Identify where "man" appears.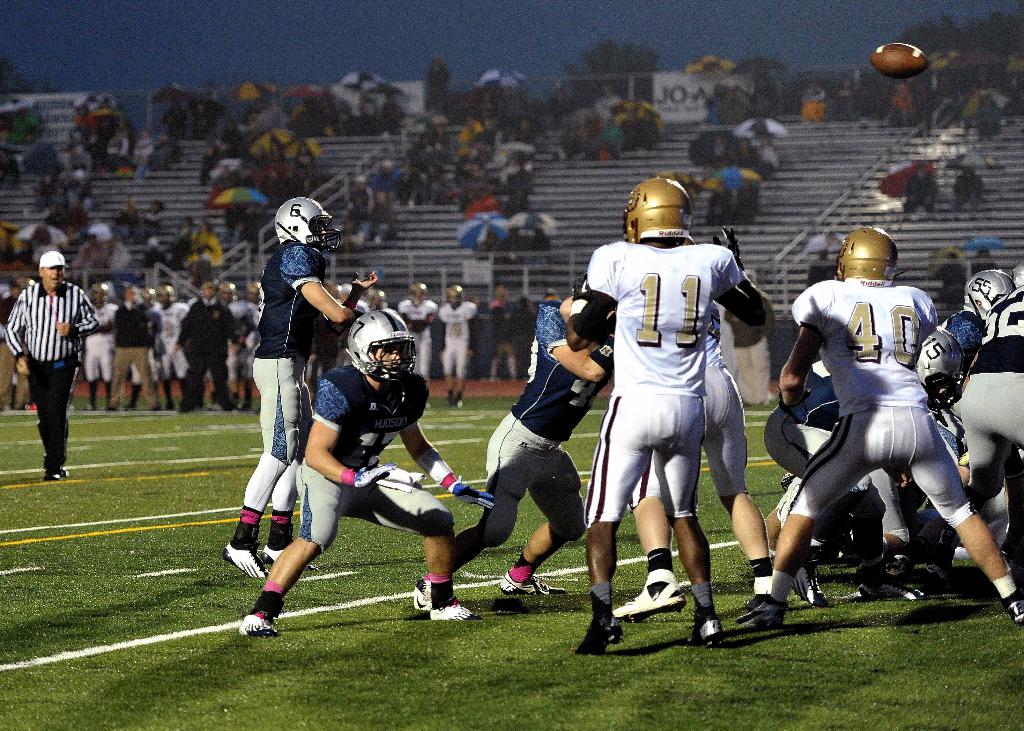
Appears at <region>151, 281, 188, 410</region>.
